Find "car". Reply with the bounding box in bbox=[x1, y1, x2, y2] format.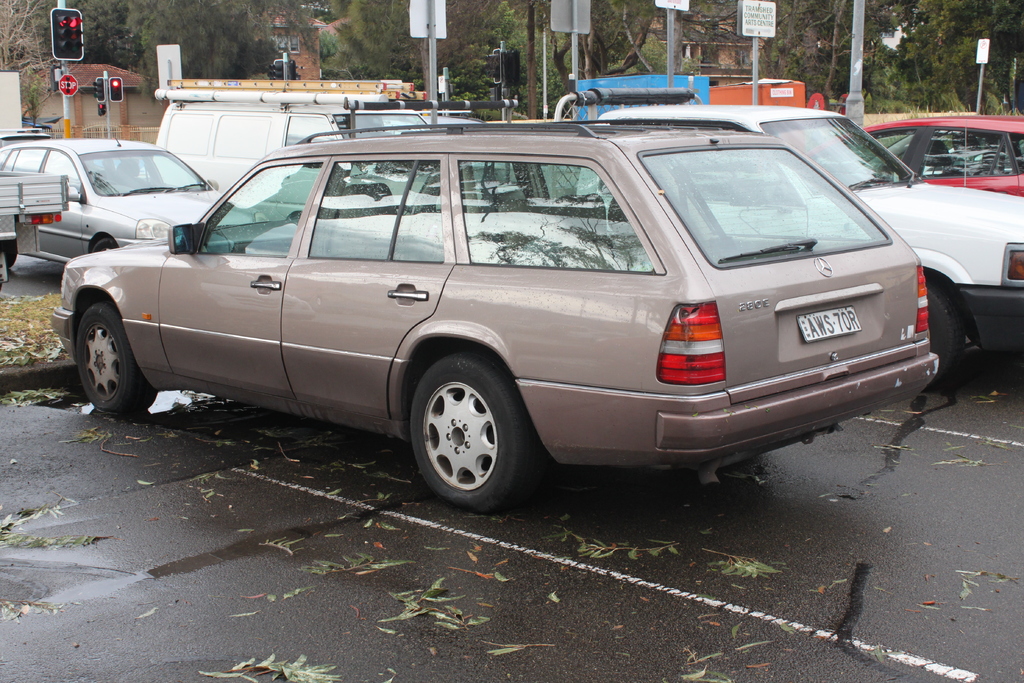
bbox=[810, 104, 1023, 199].
